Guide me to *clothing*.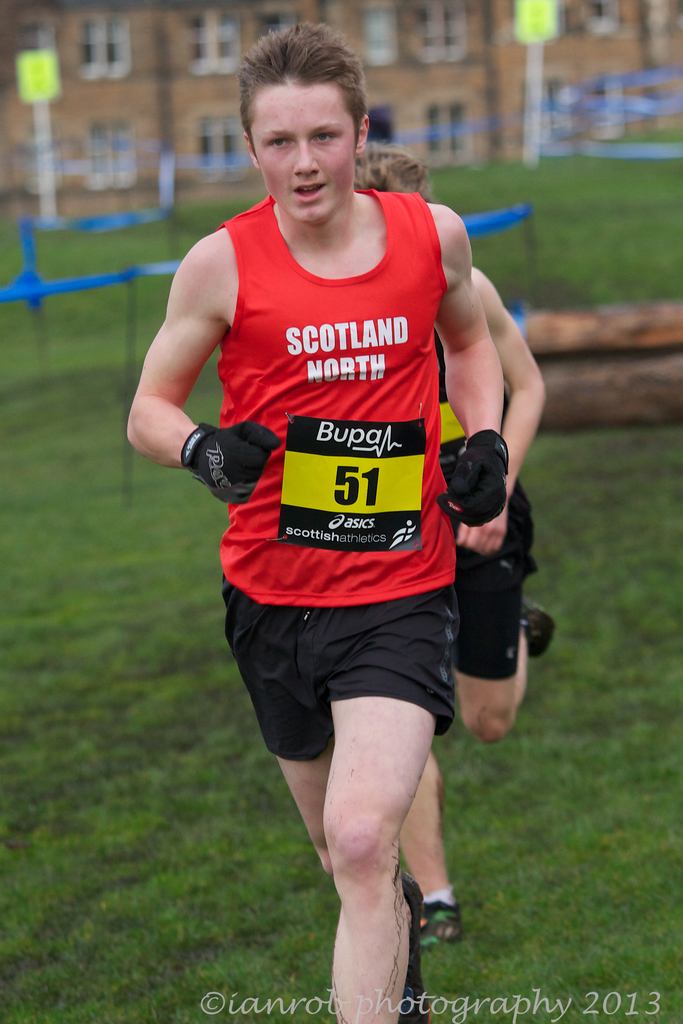
Guidance: 434,318,530,692.
